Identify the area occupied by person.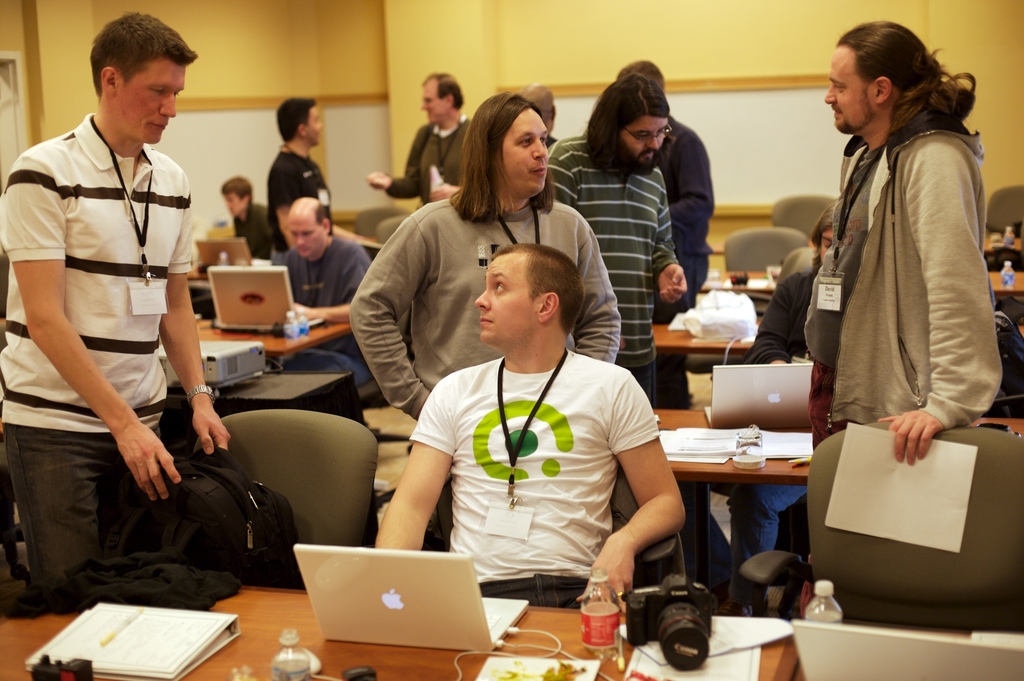
Area: [x1=552, y1=76, x2=684, y2=409].
